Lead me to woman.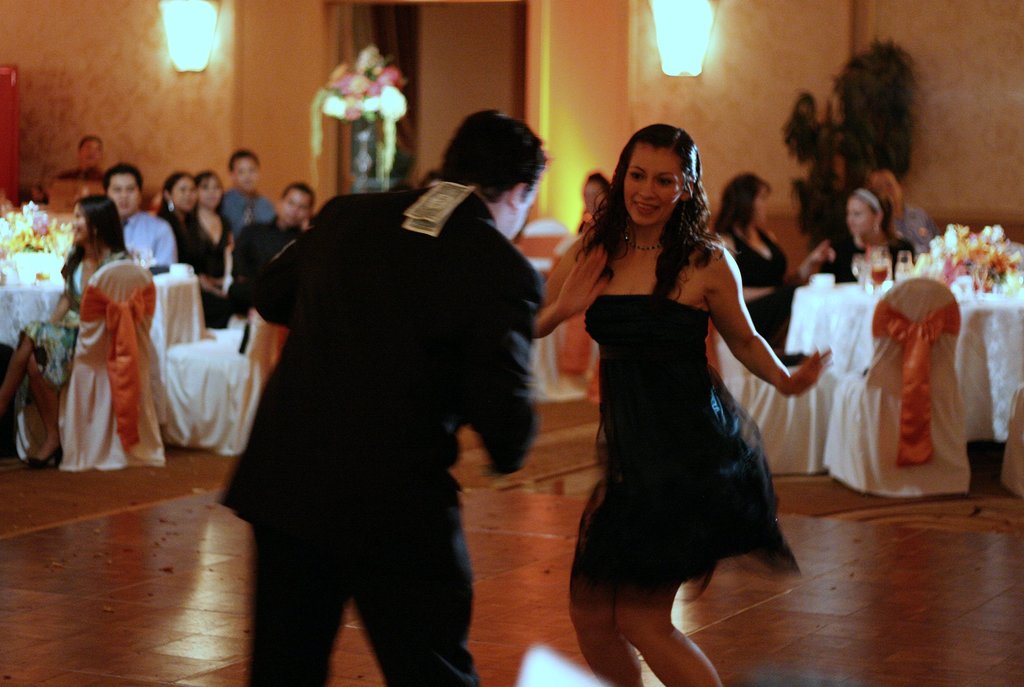
Lead to (x1=535, y1=128, x2=833, y2=686).
